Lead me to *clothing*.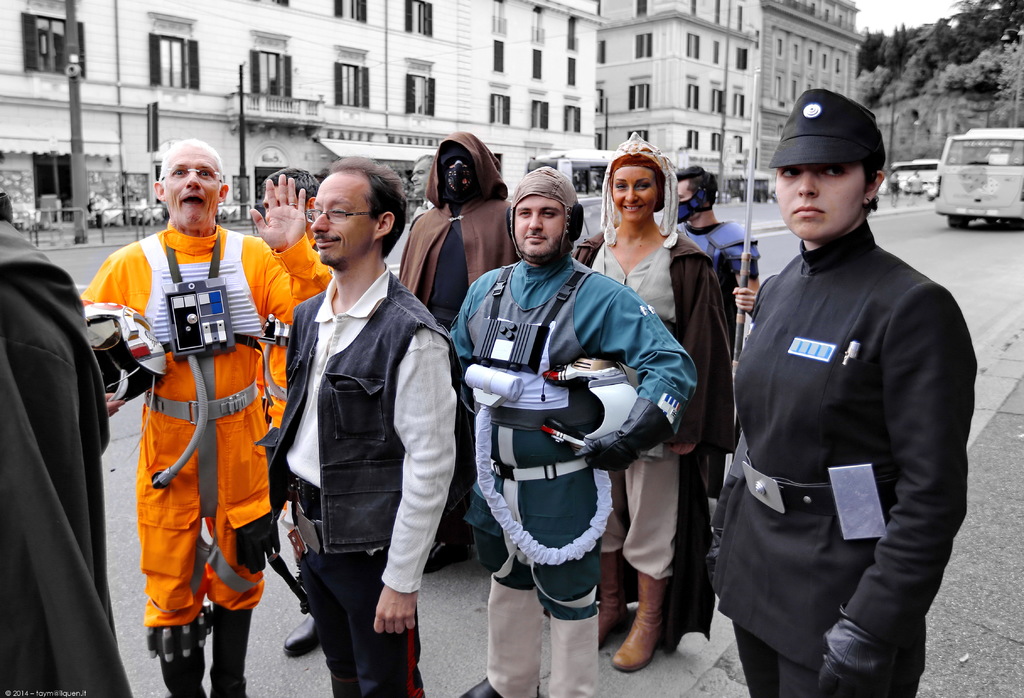
Lead to l=658, t=210, r=762, b=321.
